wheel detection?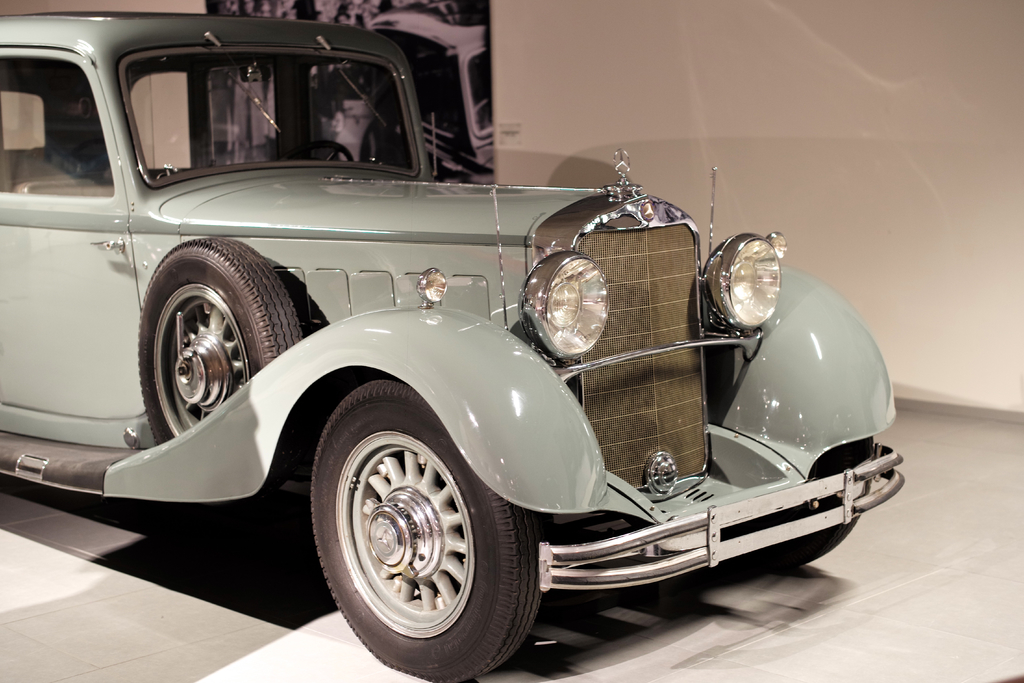
l=136, t=238, r=301, b=445
